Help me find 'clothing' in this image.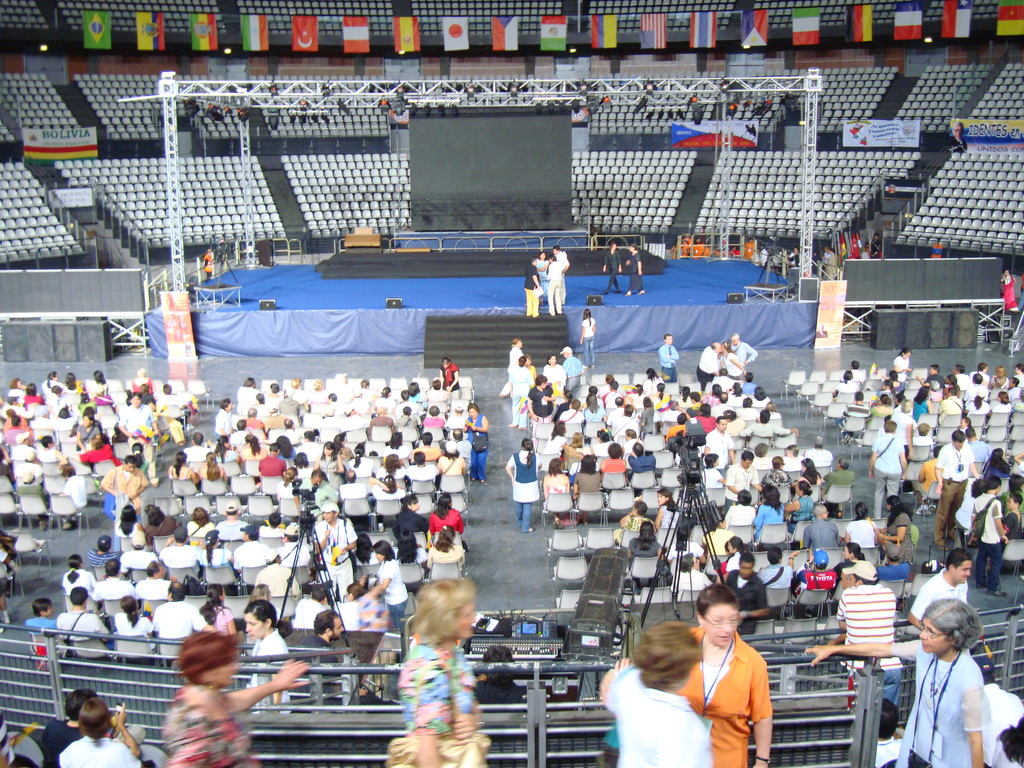
Found it: (890, 410, 916, 429).
